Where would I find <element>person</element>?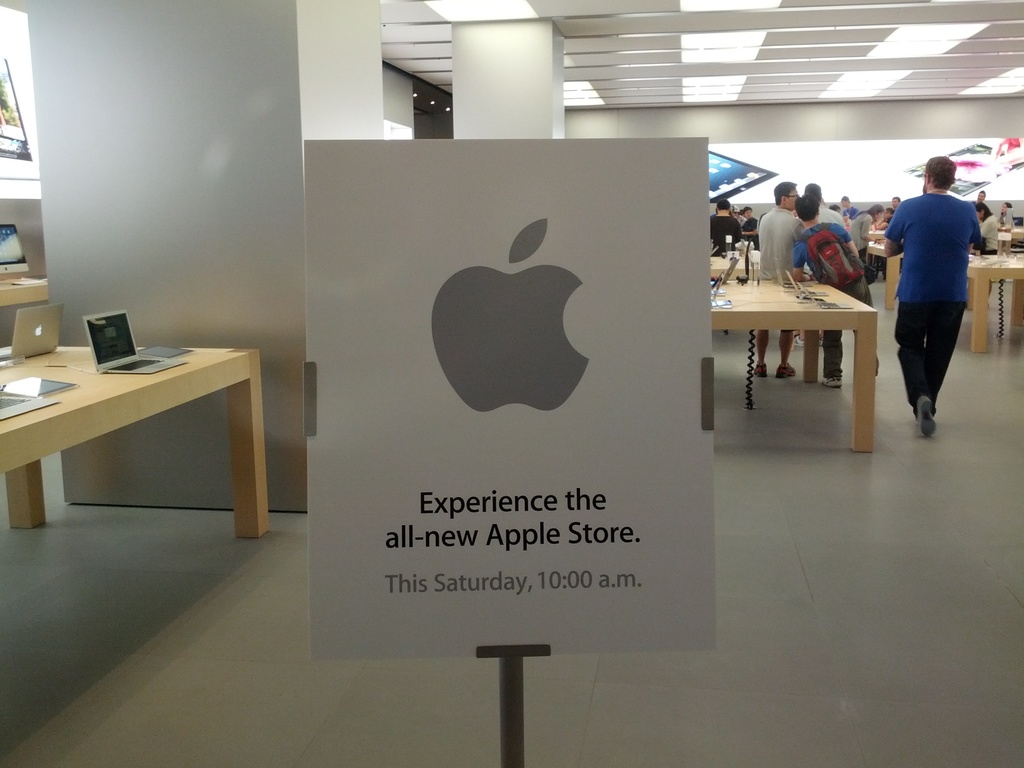
At BBox(708, 196, 742, 259).
